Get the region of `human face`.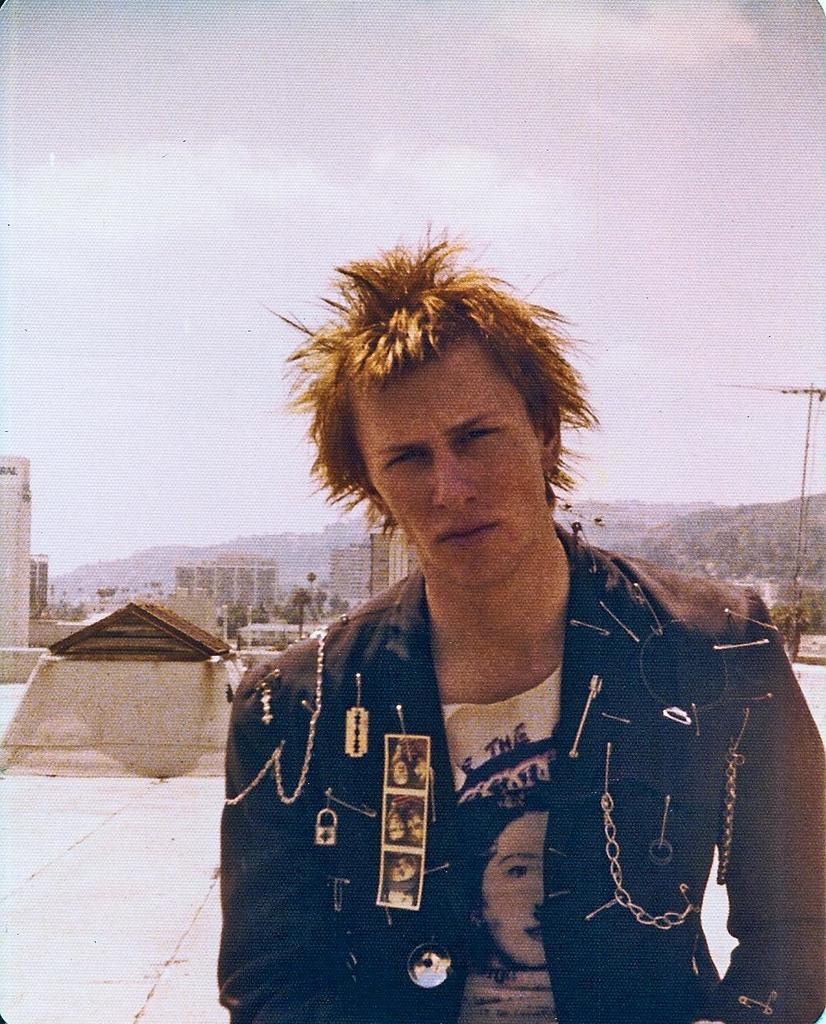
385, 854, 419, 883.
